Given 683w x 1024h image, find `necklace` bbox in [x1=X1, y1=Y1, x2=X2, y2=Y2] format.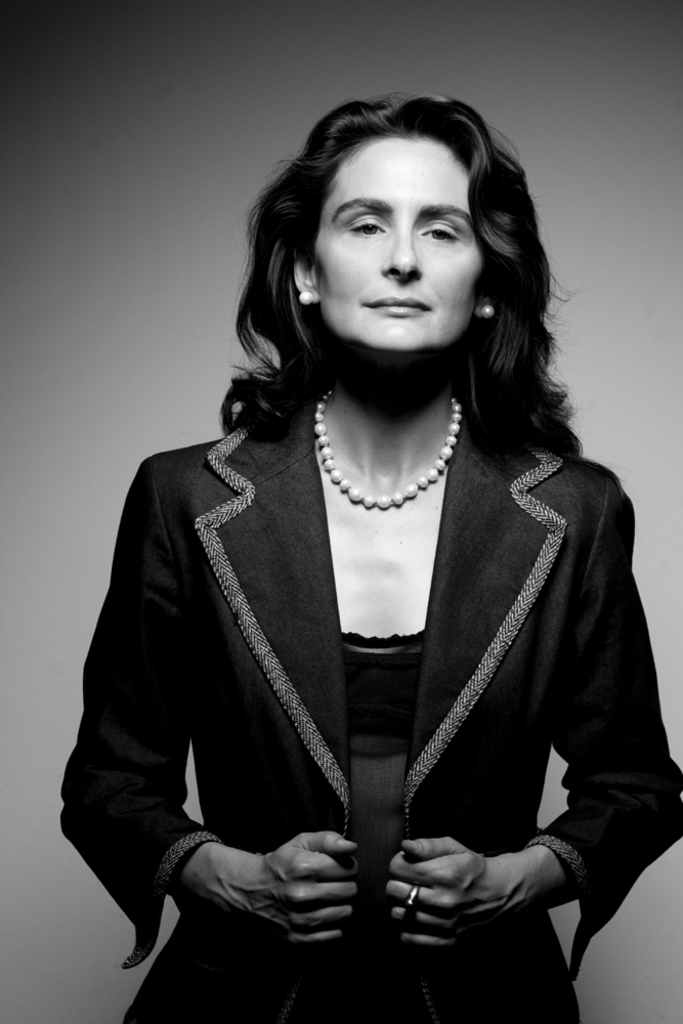
[x1=307, y1=395, x2=471, y2=519].
